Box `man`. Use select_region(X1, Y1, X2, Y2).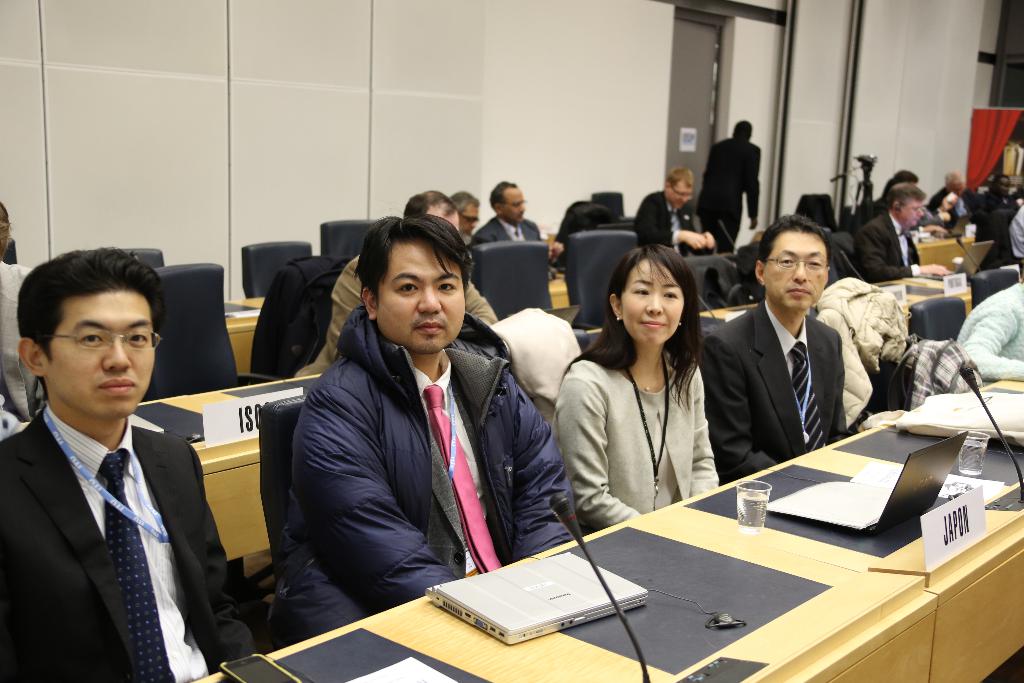
select_region(701, 218, 861, 491).
